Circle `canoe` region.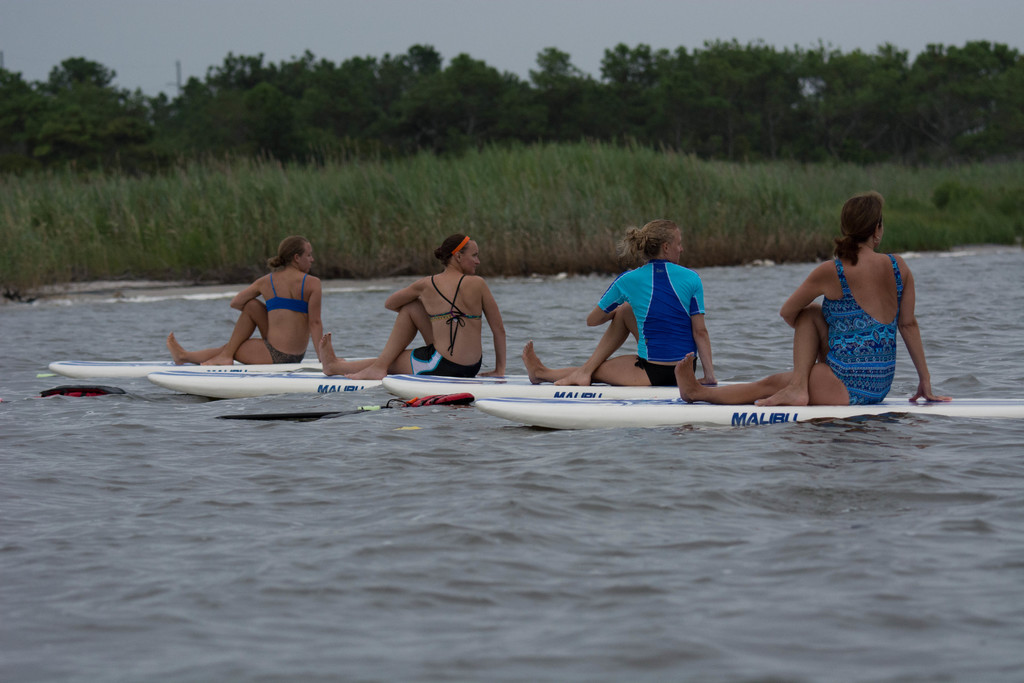
Region: [left=49, top=356, right=380, bottom=383].
